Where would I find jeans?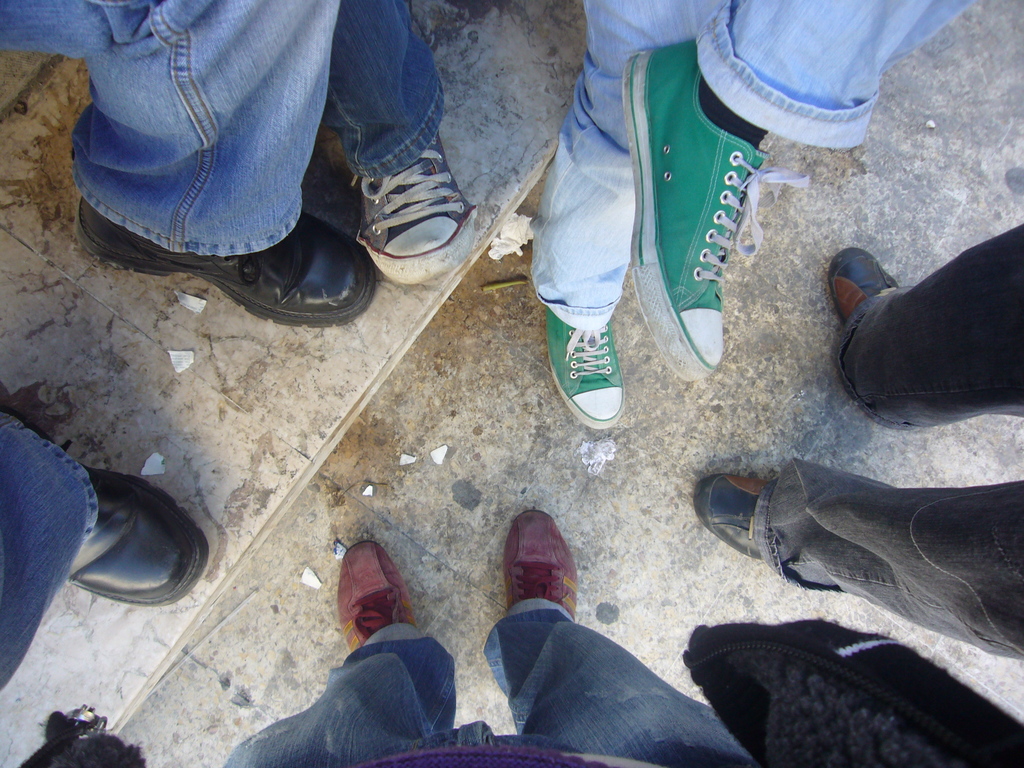
At l=223, t=595, r=758, b=767.
